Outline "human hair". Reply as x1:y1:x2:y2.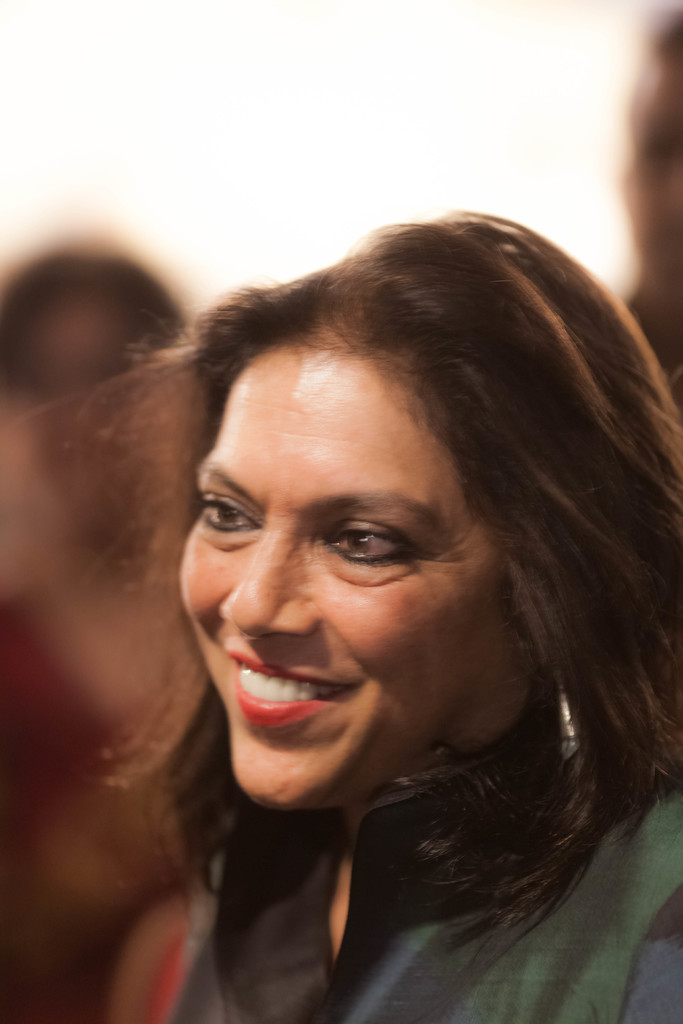
1:244:199:419.
